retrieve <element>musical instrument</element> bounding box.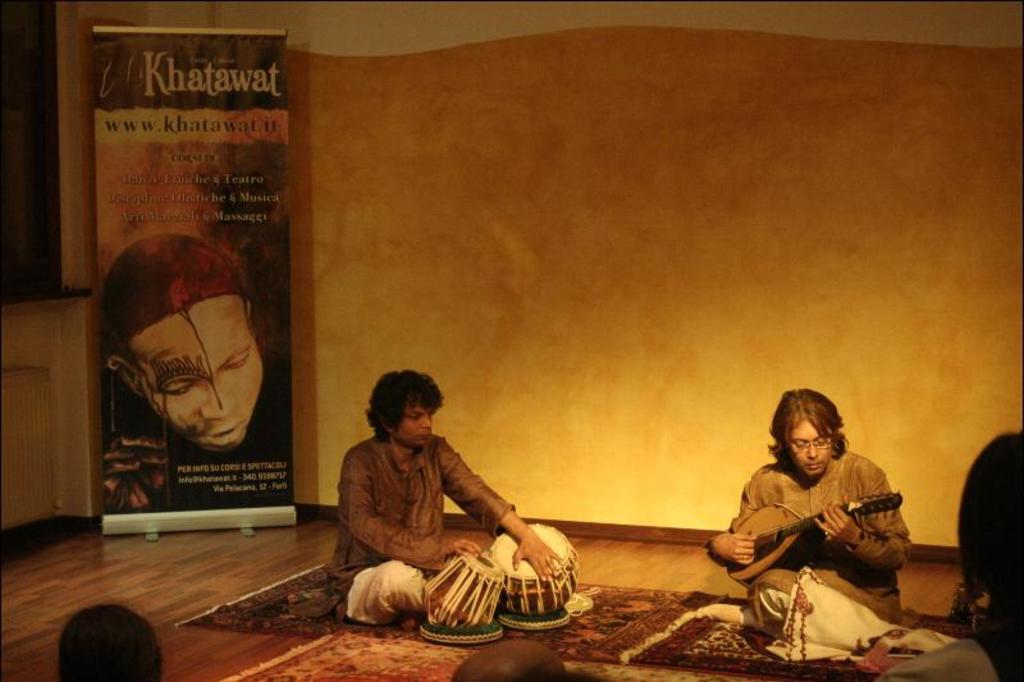
Bounding box: 495:525:579:614.
